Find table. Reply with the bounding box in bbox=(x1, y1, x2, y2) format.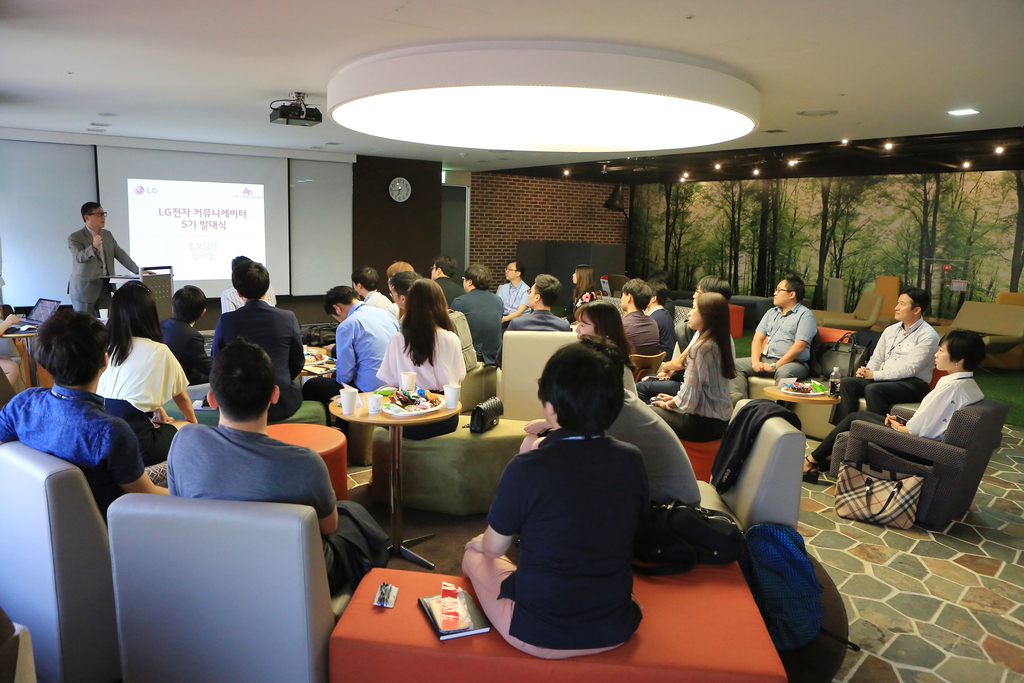
bbox=(0, 318, 40, 390).
